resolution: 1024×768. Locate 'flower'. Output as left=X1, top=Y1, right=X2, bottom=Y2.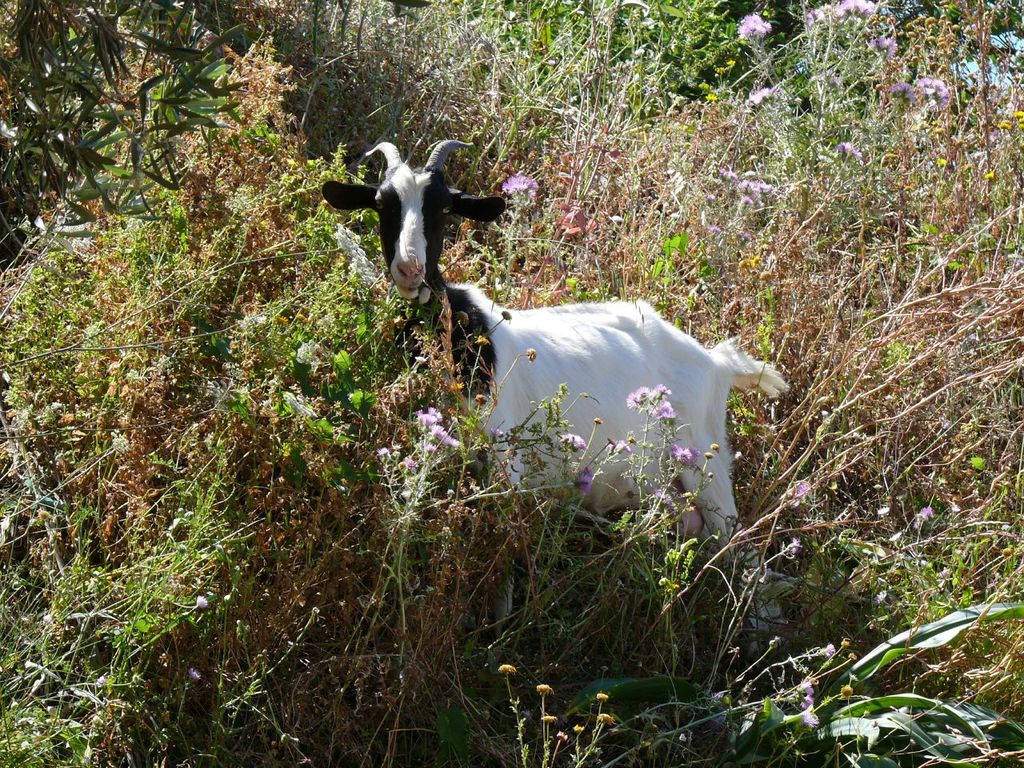
left=654, top=399, right=676, bottom=420.
